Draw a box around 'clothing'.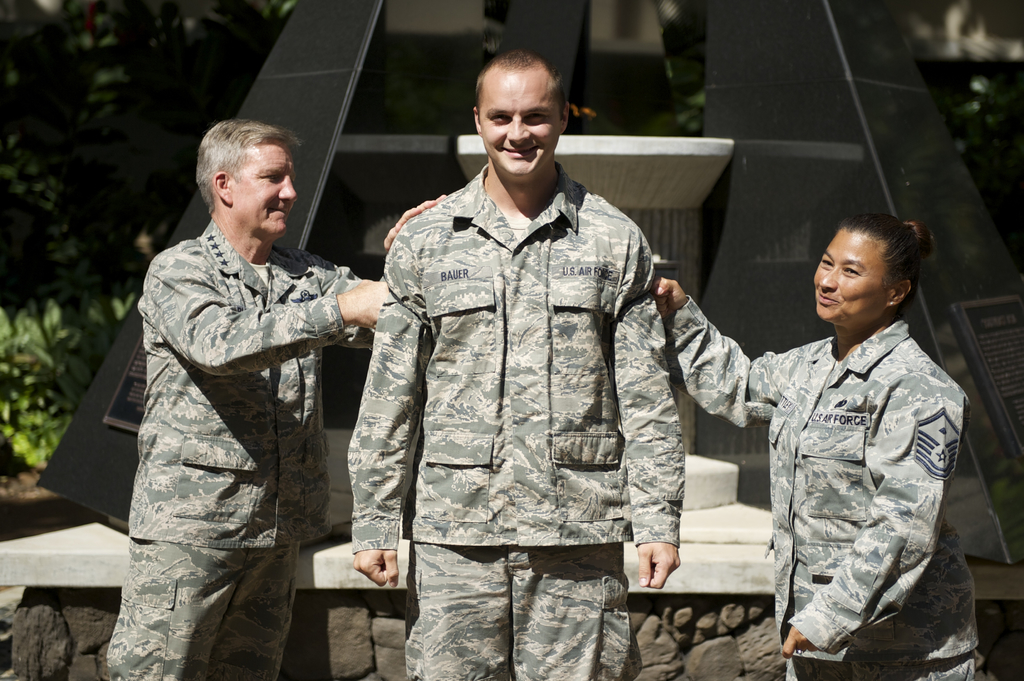
746:264:986:666.
